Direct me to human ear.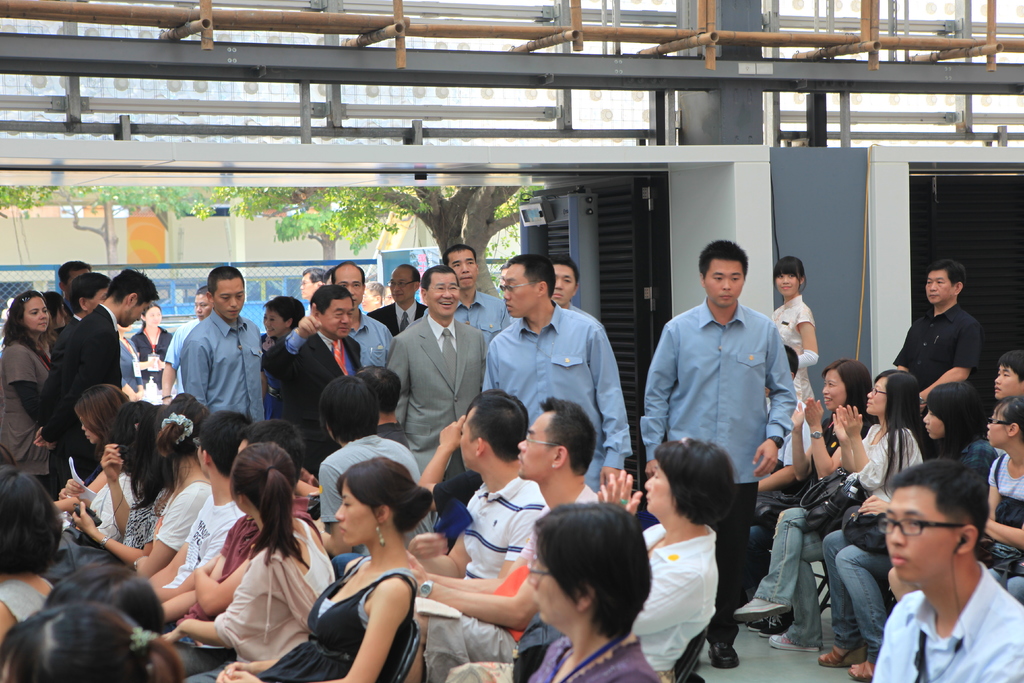
Direction: (129, 293, 136, 306).
